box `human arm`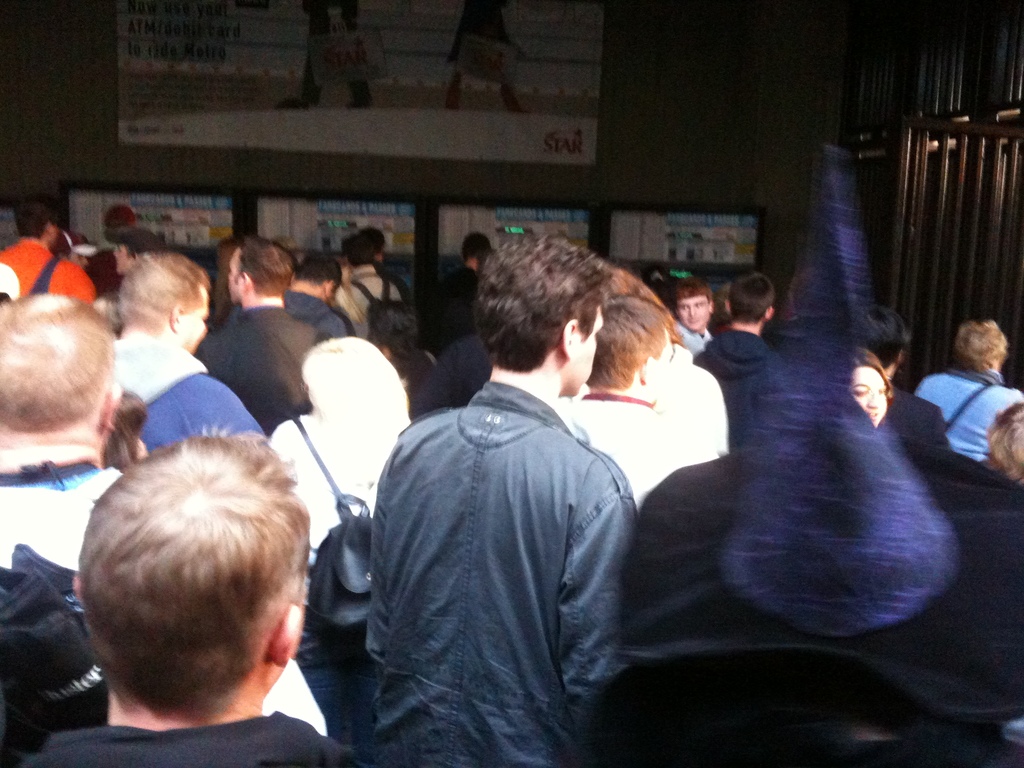
572:477:637:739
